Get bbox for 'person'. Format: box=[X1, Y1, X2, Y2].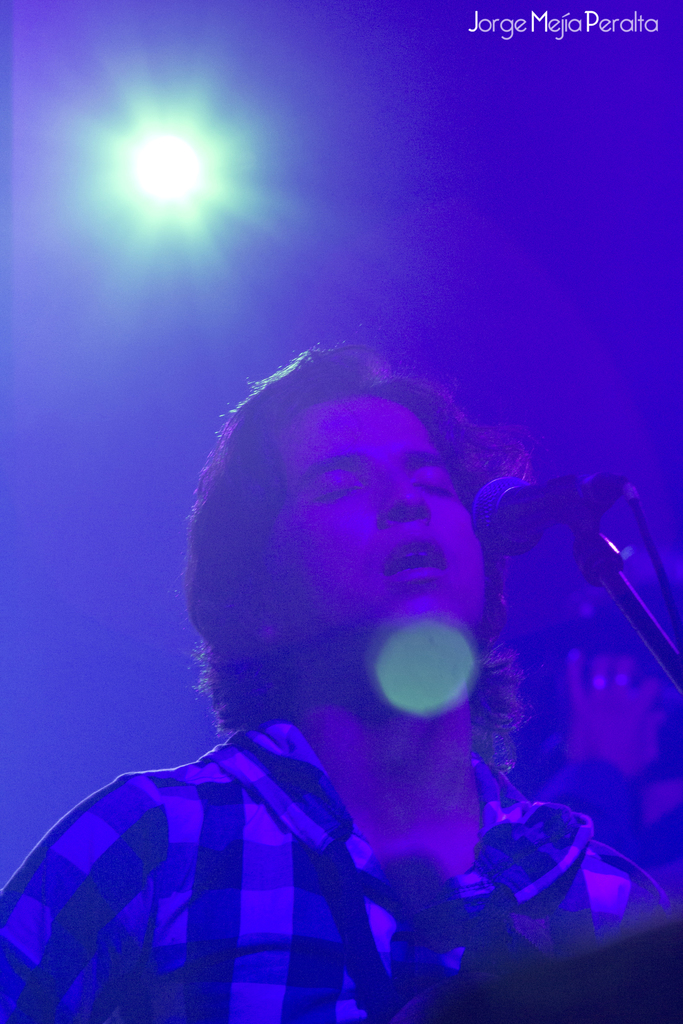
box=[490, 578, 682, 914].
